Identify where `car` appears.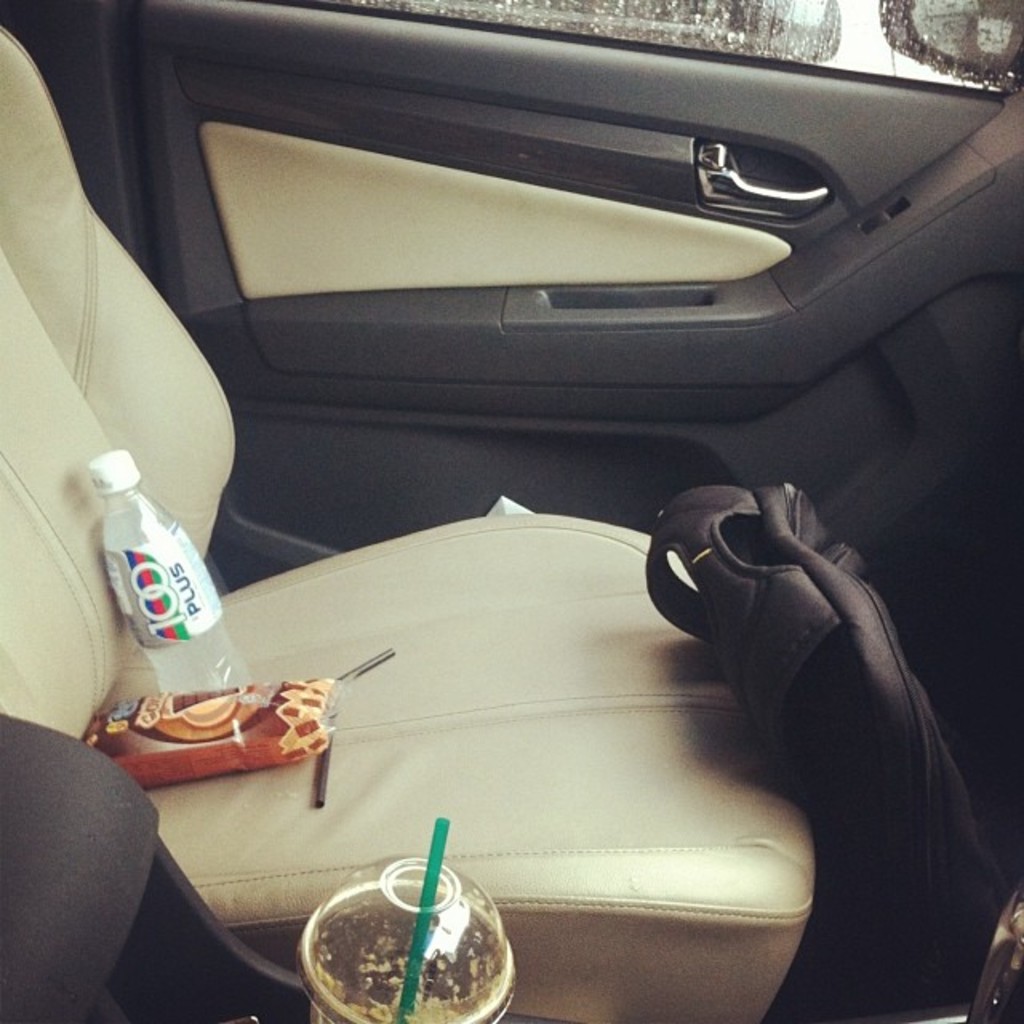
Appears at (0, 0, 1022, 1022).
